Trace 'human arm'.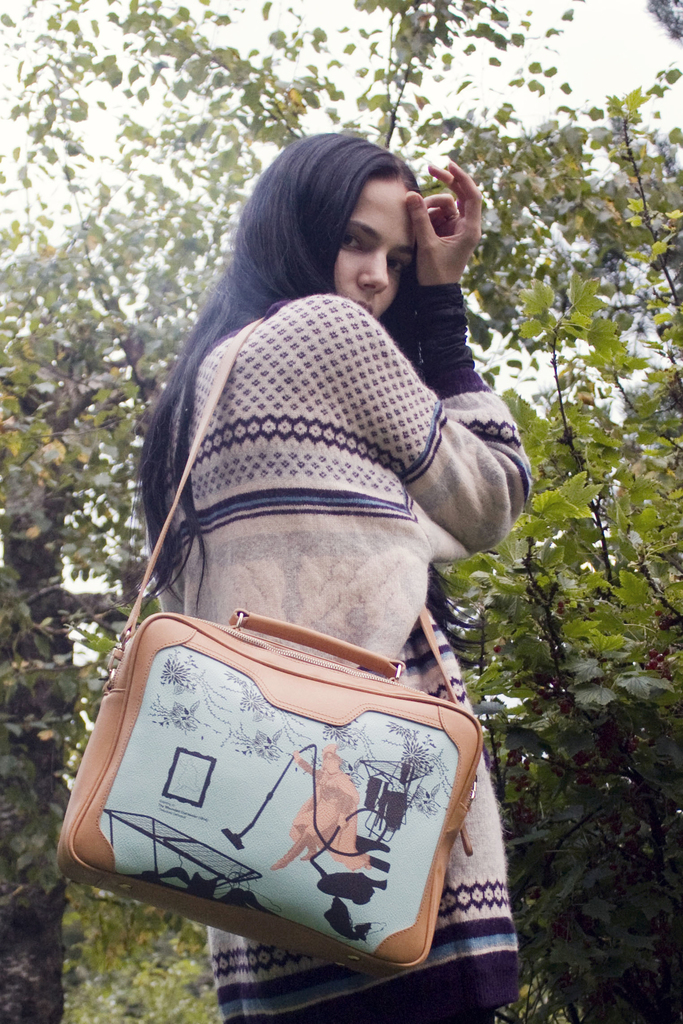
Traced to 397/339/531/571.
